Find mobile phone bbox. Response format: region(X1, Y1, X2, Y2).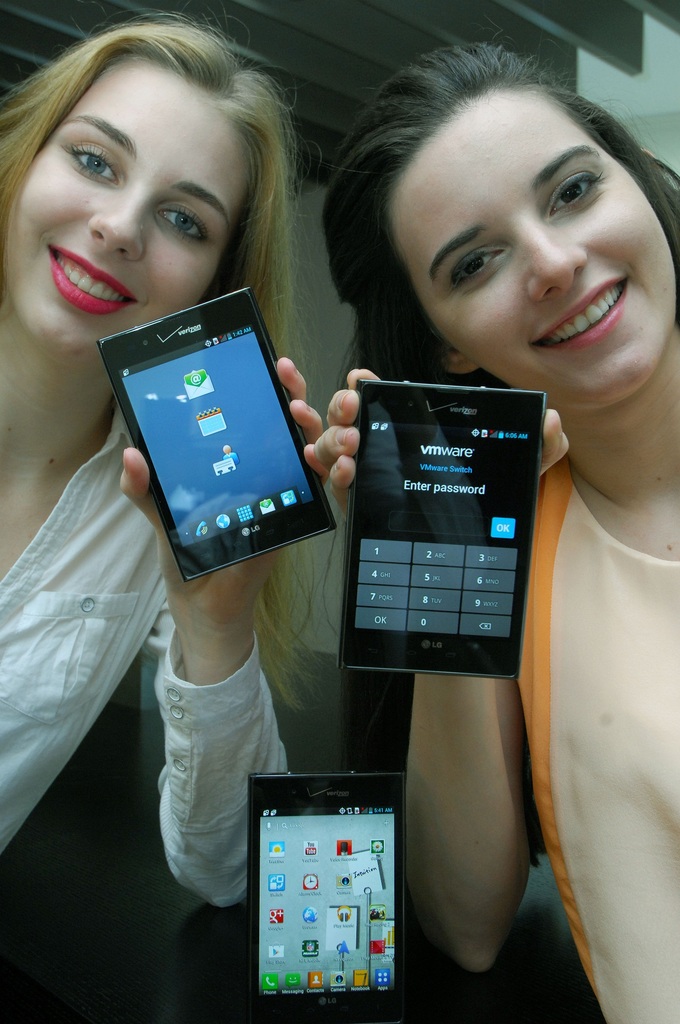
region(248, 772, 408, 1023).
